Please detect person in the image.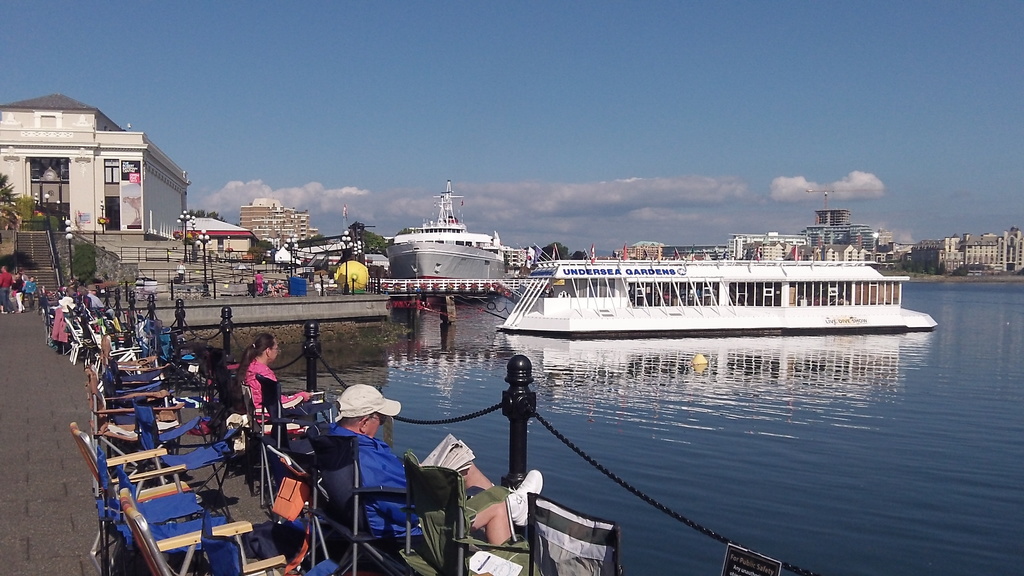
77 287 102 306.
